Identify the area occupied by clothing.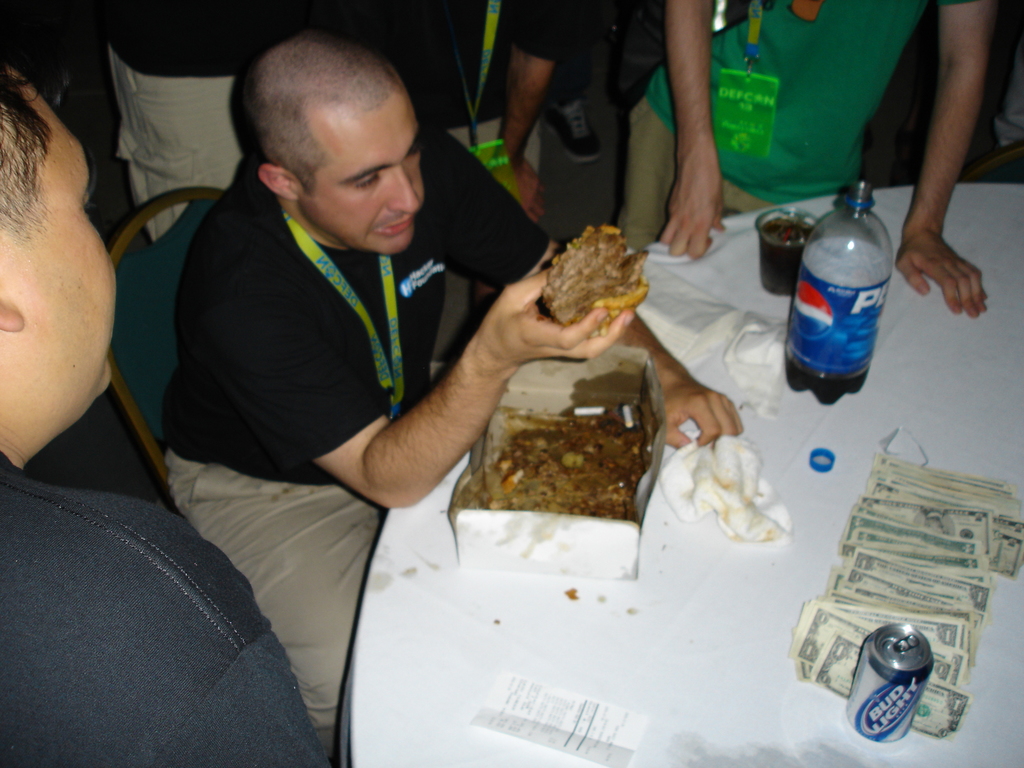
Area: 616/0/965/254.
